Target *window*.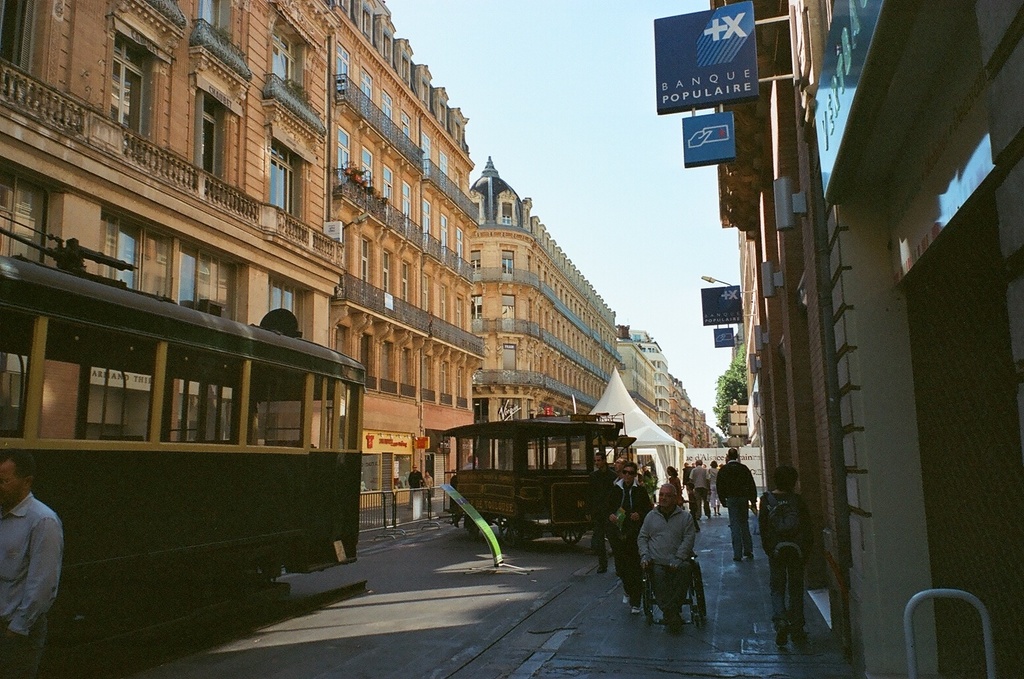
Target region: locate(440, 358, 454, 408).
